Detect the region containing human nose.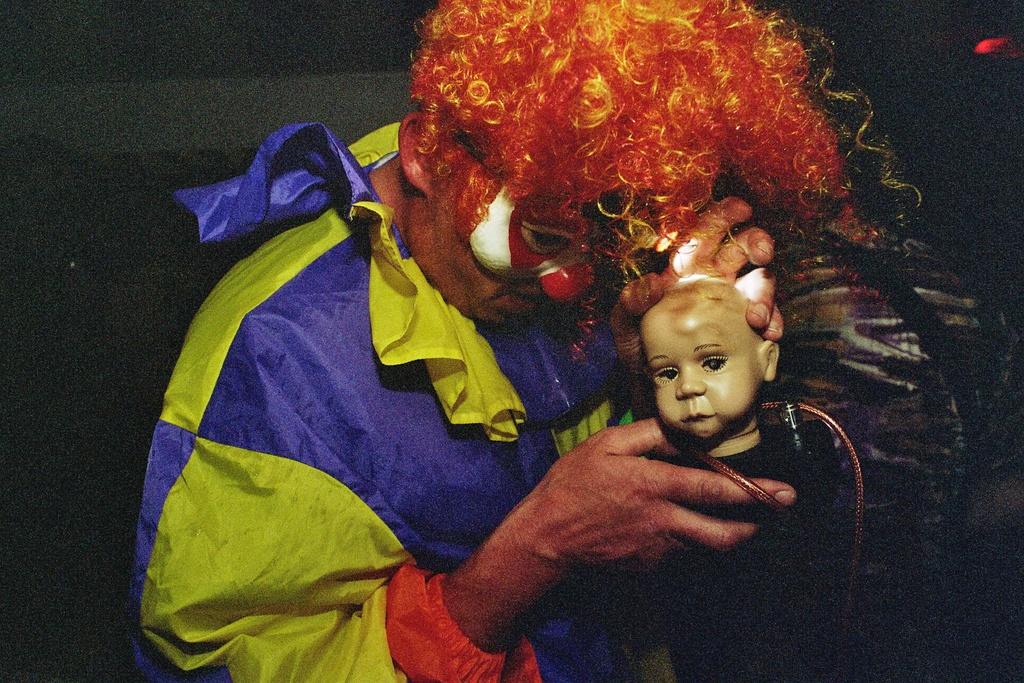
{"x1": 675, "y1": 364, "x2": 706, "y2": 397}.
